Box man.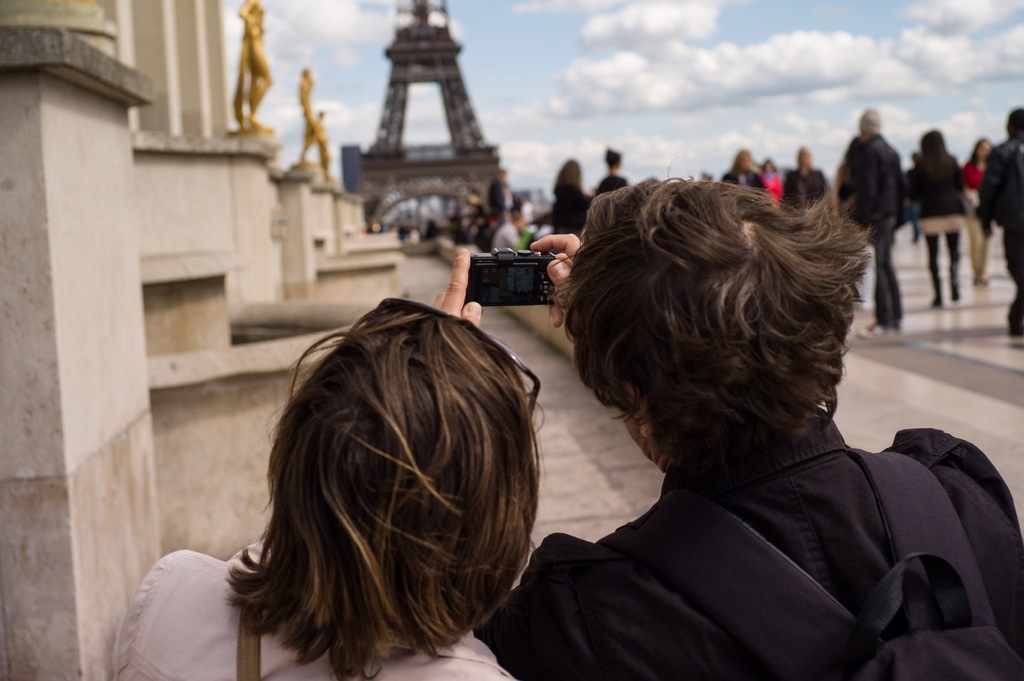
[836,108,909,337].
